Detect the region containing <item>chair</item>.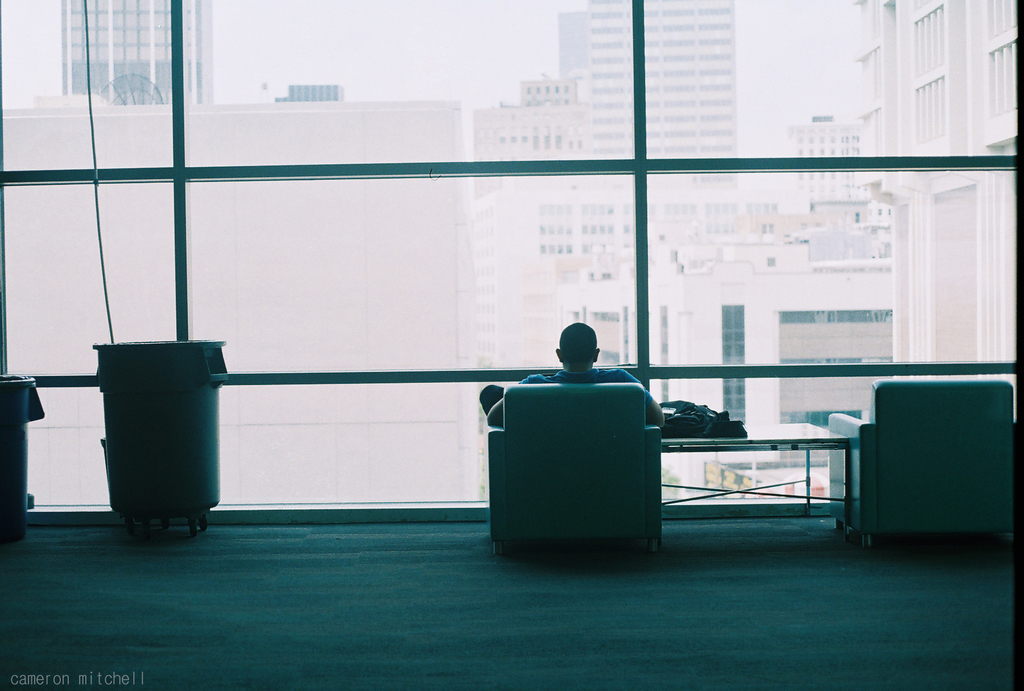
(82, 346, 247, 555).
